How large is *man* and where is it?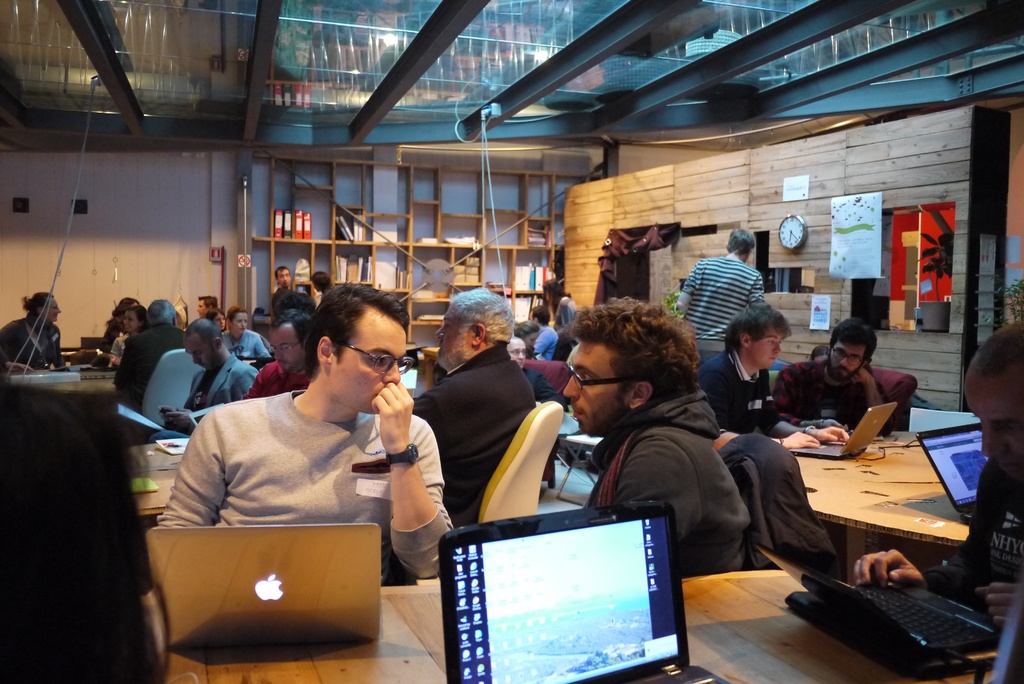
Bounding box: left=197, top=295, right=223, bottom=313.
